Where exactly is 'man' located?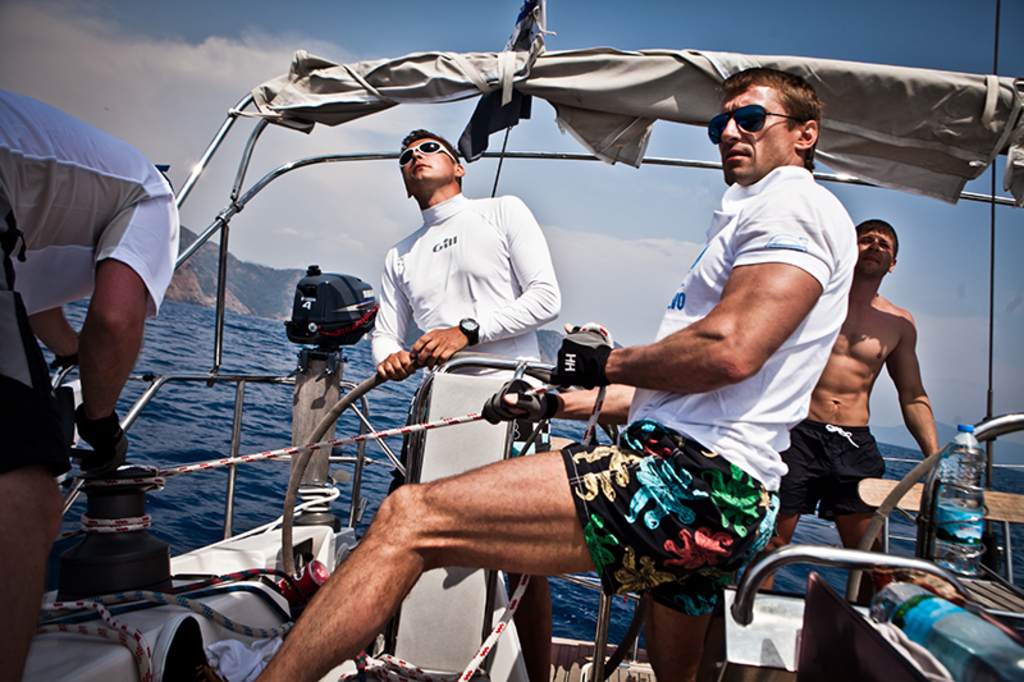
Its bounding box is (left=148, top=70, right=858, bottom=681).
